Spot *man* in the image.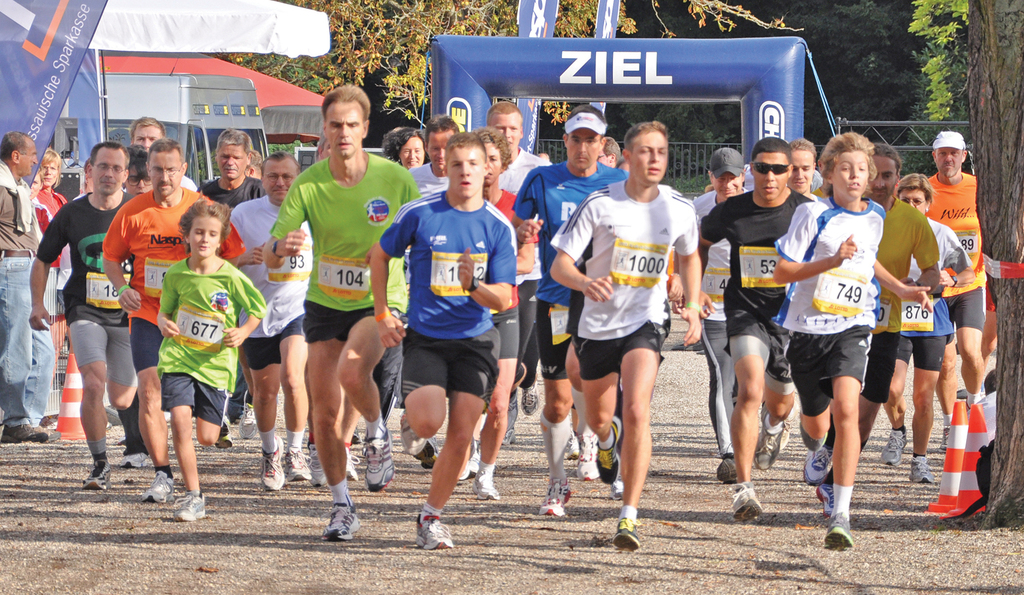
*man* found at <box>844,131,934,491</box>.
